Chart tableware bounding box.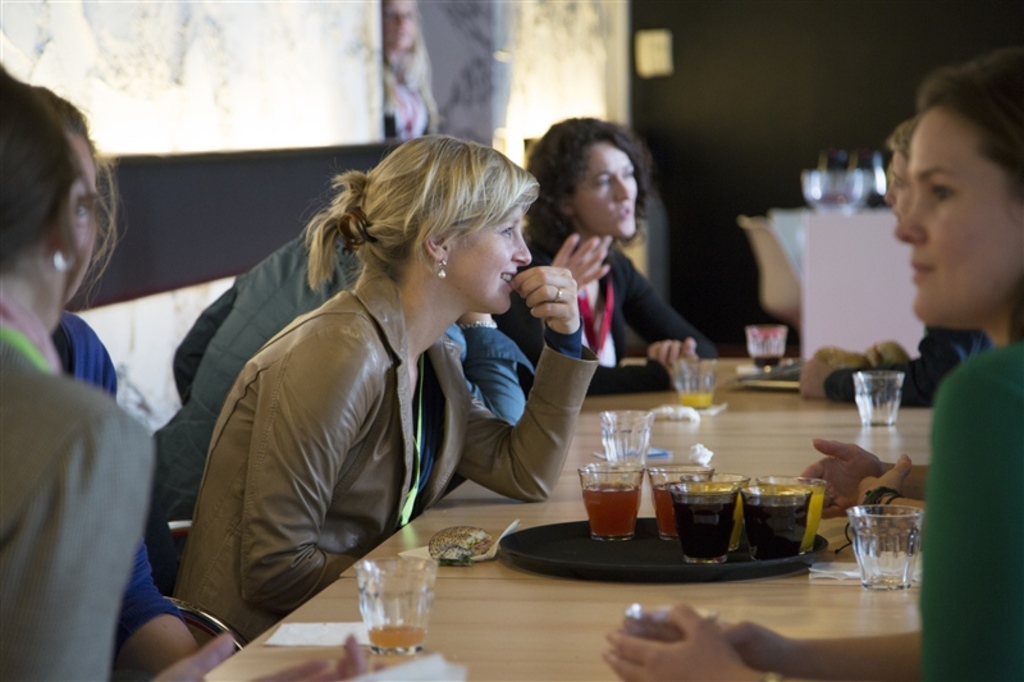
Charted: <region>645, 464, 713, 544</region>.
